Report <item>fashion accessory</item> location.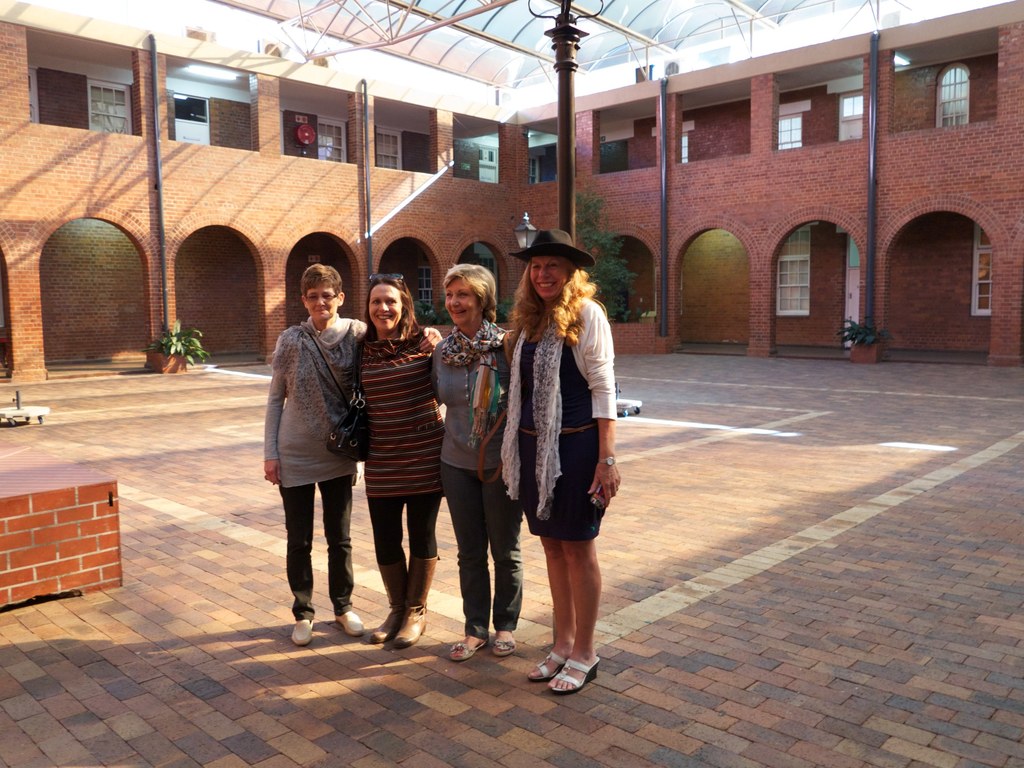
Report: bbox=(498, 316, 570, 521).
